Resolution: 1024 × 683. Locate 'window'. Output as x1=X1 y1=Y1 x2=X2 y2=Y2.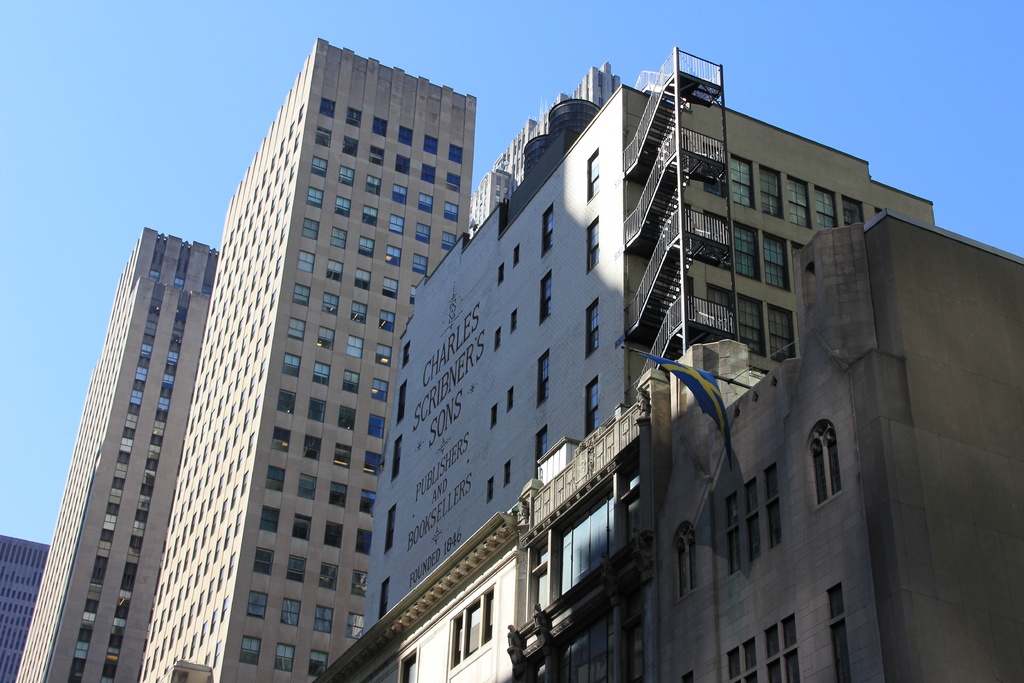
x1=385 y1=247 x2=404 y2=263.
